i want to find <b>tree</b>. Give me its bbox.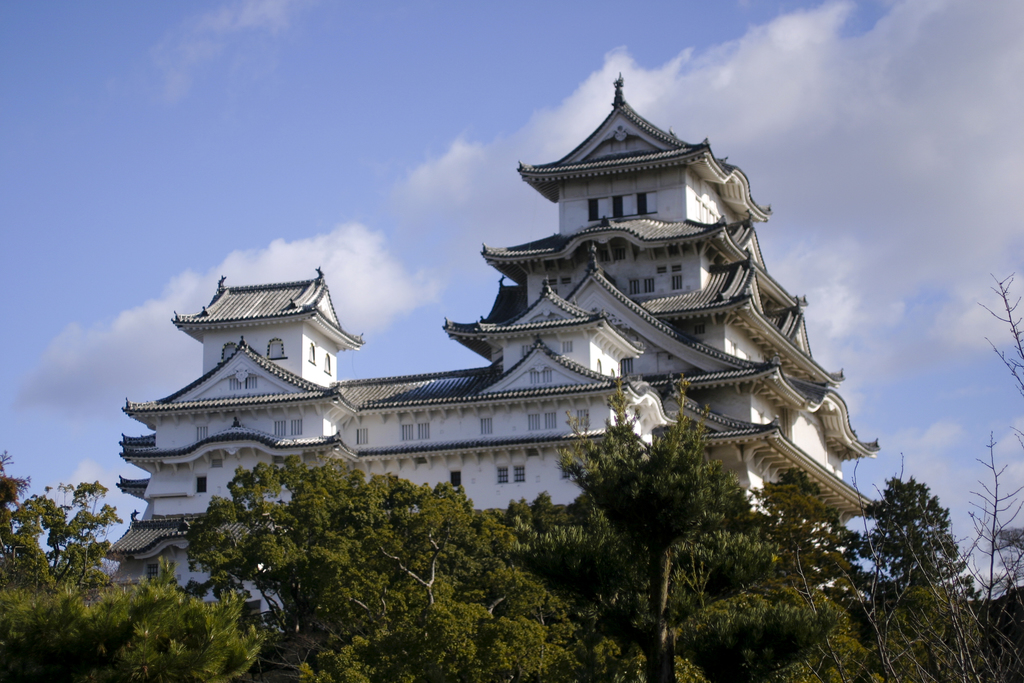
188,457,580,682.
